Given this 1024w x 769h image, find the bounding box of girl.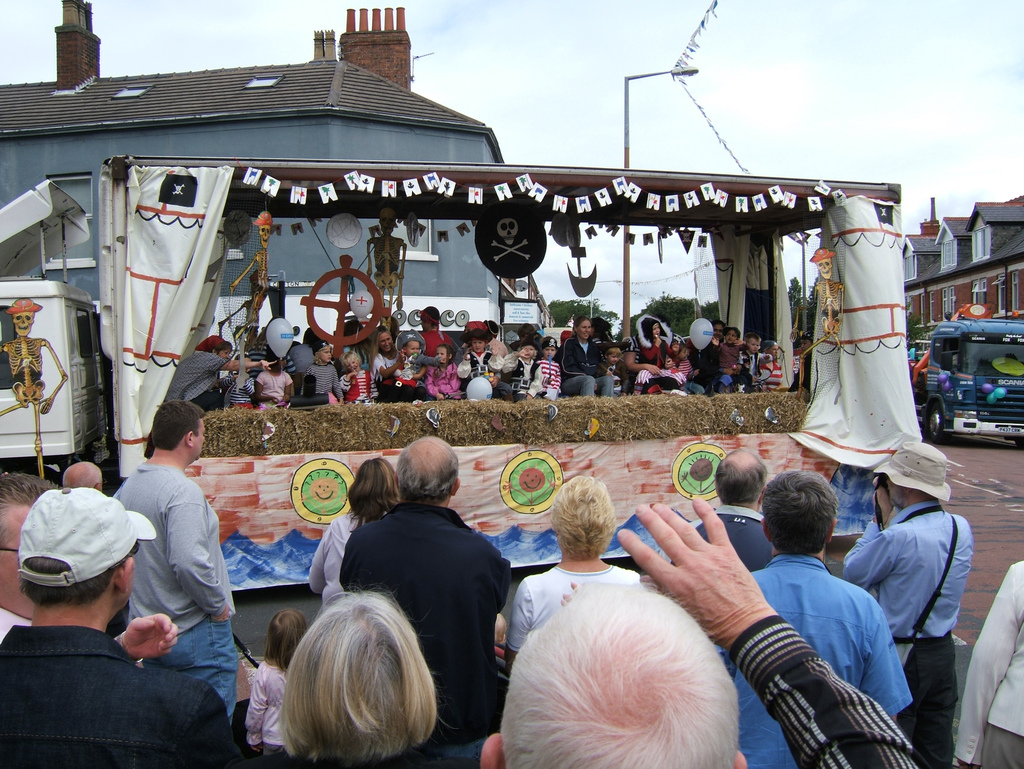
502/337/541/401.
